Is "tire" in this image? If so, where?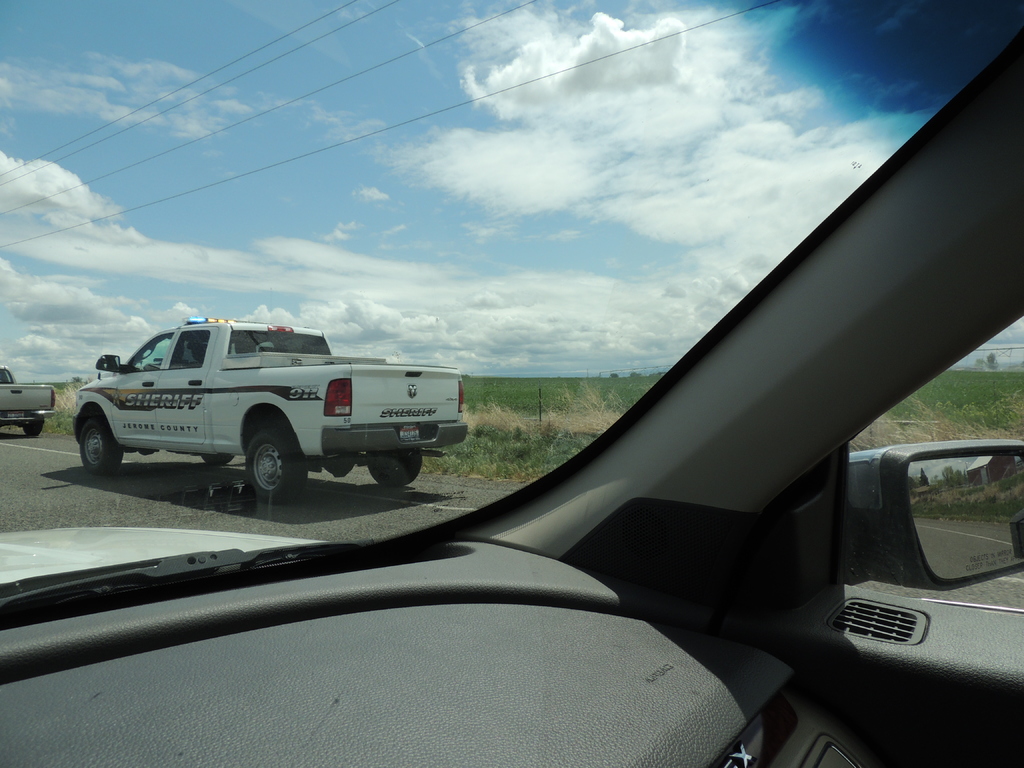
Yes, at (left=365, top=447, right=420, bottom=486).
